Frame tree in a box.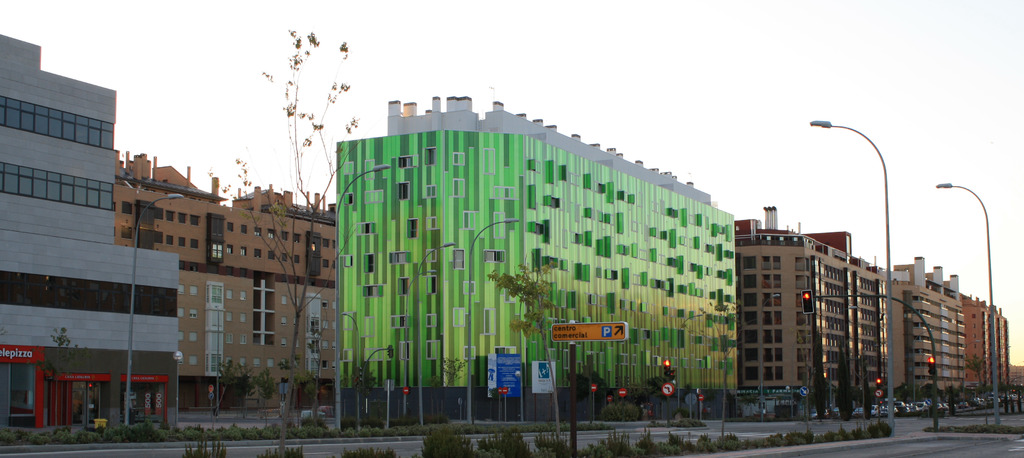
<box>238,363,260,426</box>.
